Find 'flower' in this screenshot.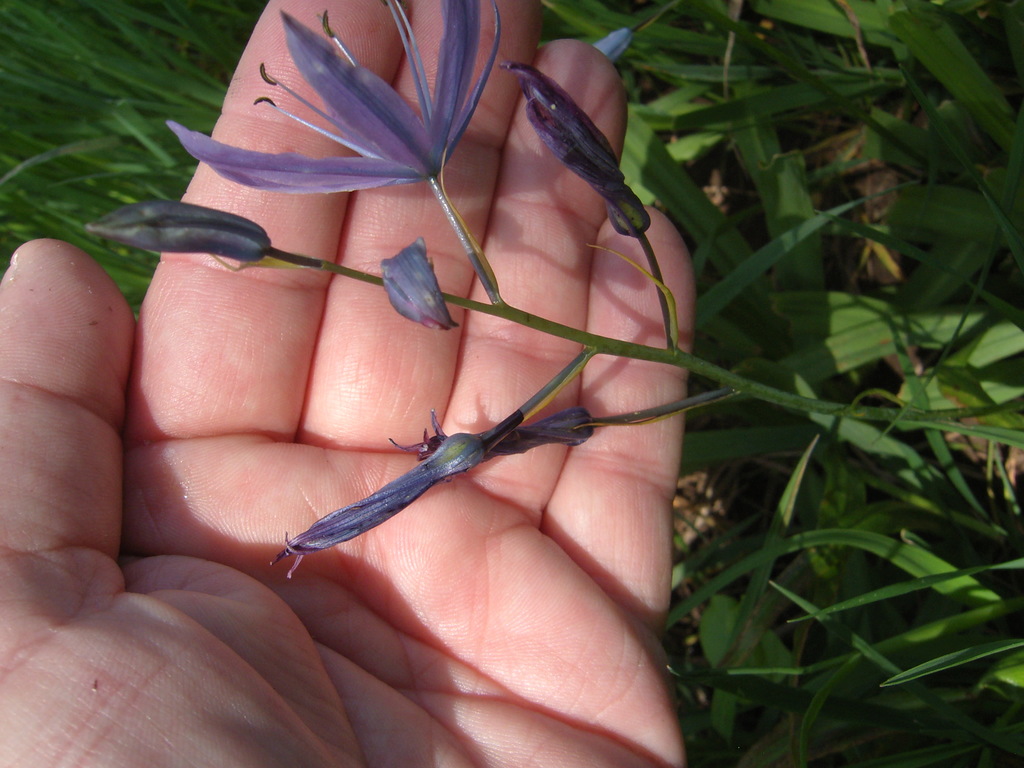
The bounding box for 'flower' is left=395, top=399, right=608, bottom=476.
